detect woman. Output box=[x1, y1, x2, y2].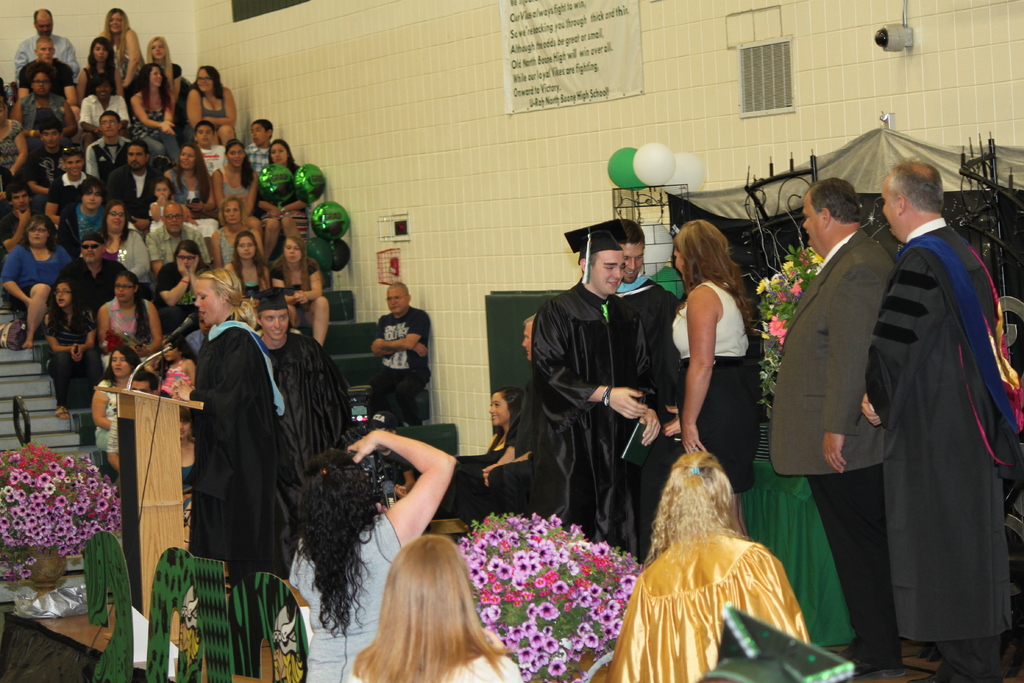
box=[174, 409, 196, 528].
